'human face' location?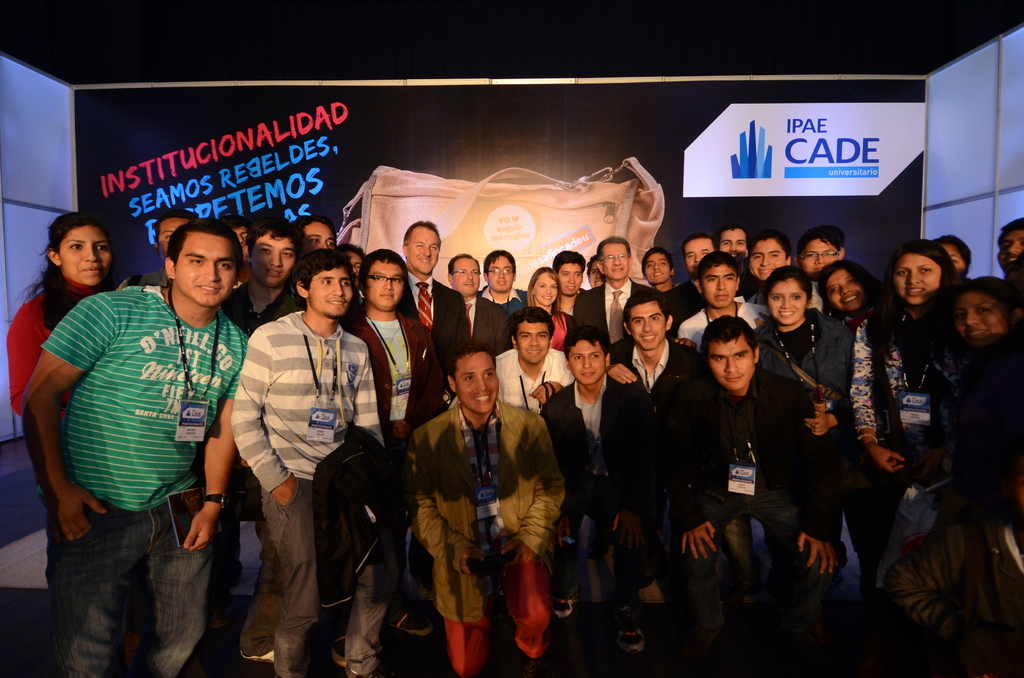
[745, 242, 796, 283]
